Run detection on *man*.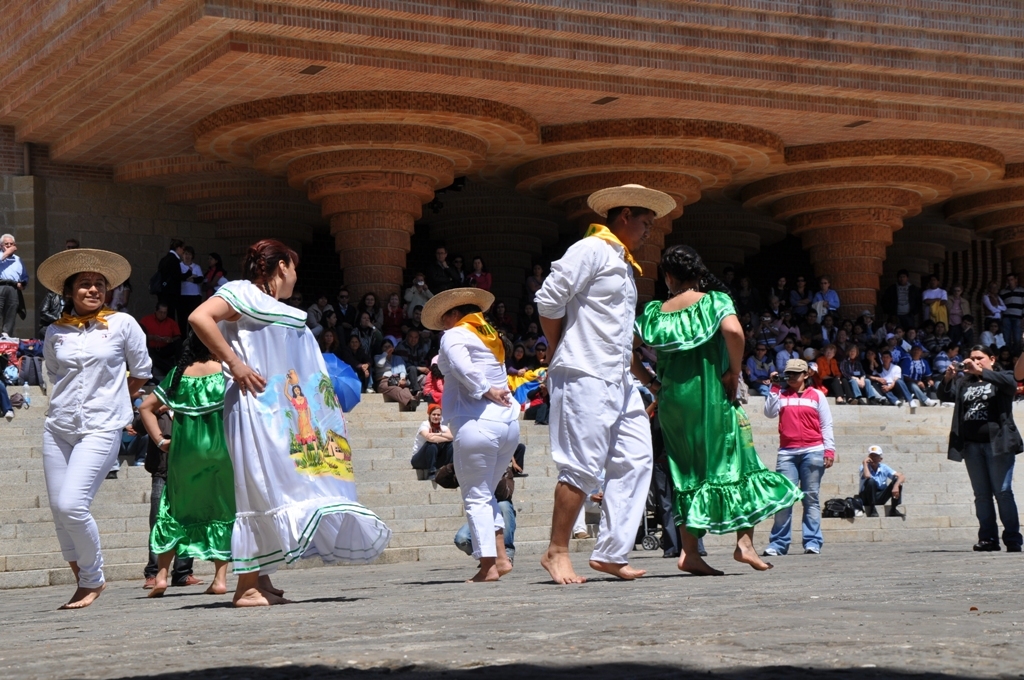
Result: 63, 238, 79, 250.
